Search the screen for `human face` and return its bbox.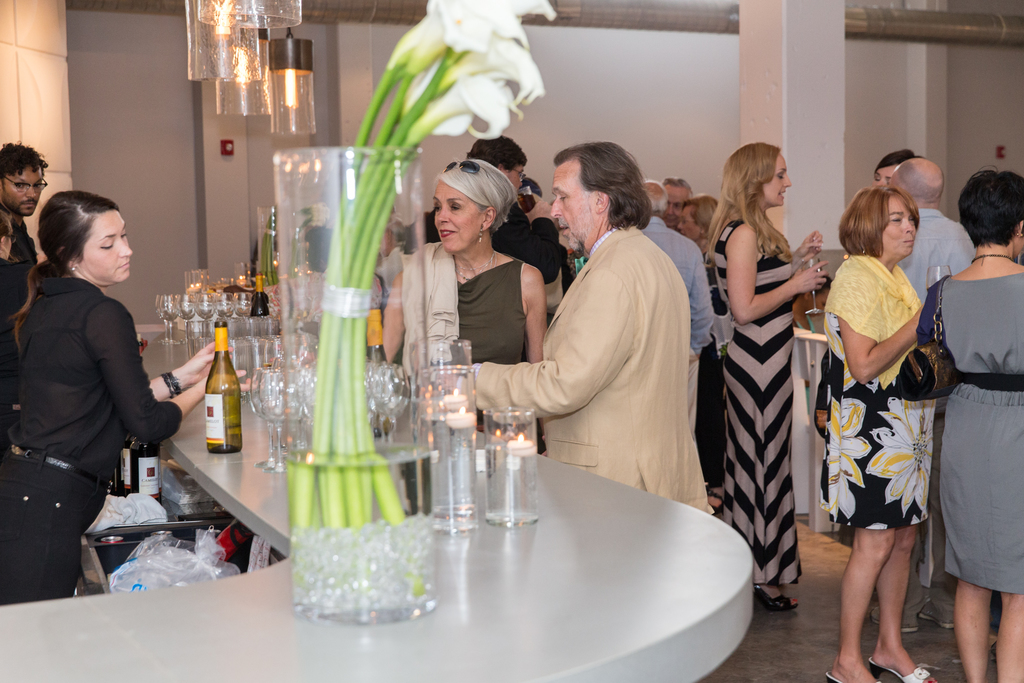
Found: [x1=509, y1=167, x2=524, y2=190].
